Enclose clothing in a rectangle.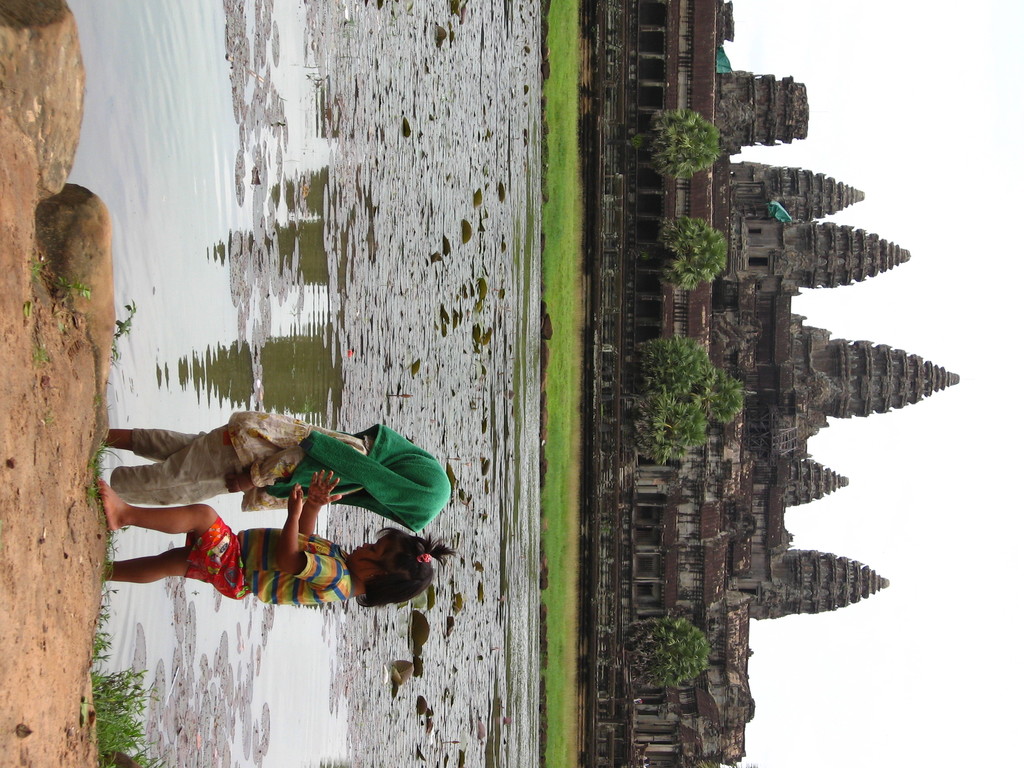
crop(114, 410, 373, 515).
